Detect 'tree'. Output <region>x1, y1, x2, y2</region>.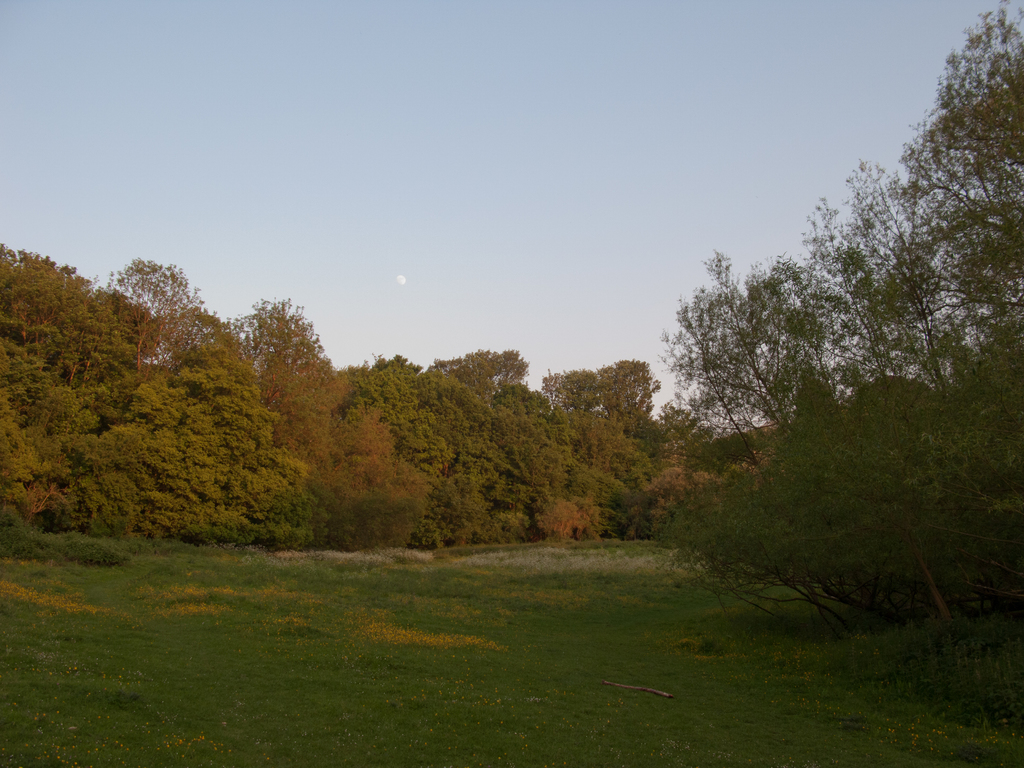
<region>0, 238, 784, 549</region>.
